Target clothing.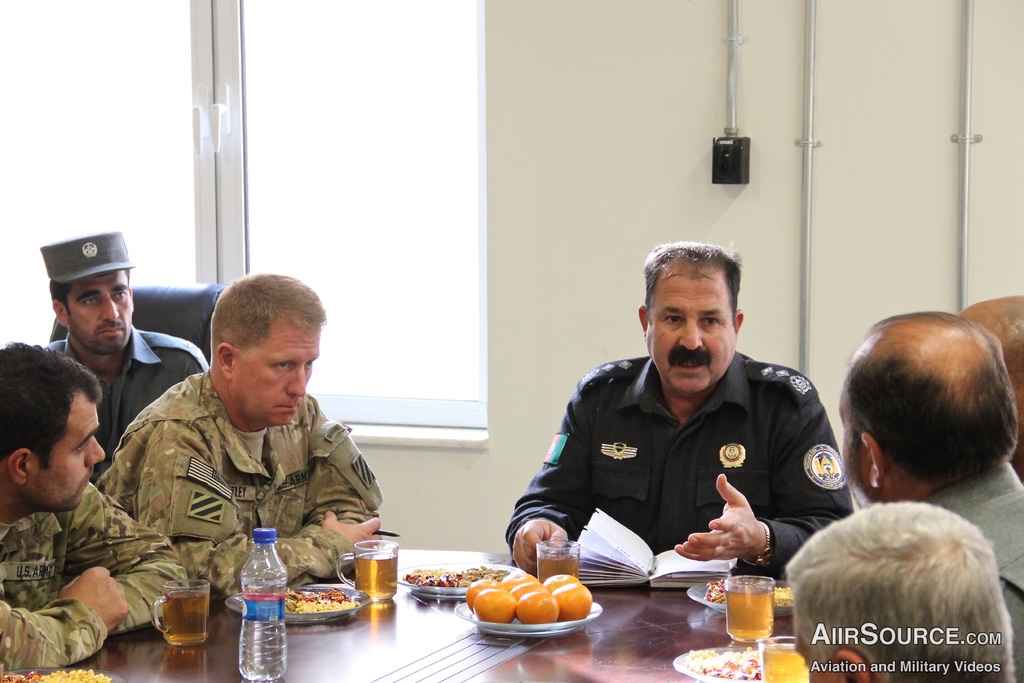
Target region: 0:485:191:666.
